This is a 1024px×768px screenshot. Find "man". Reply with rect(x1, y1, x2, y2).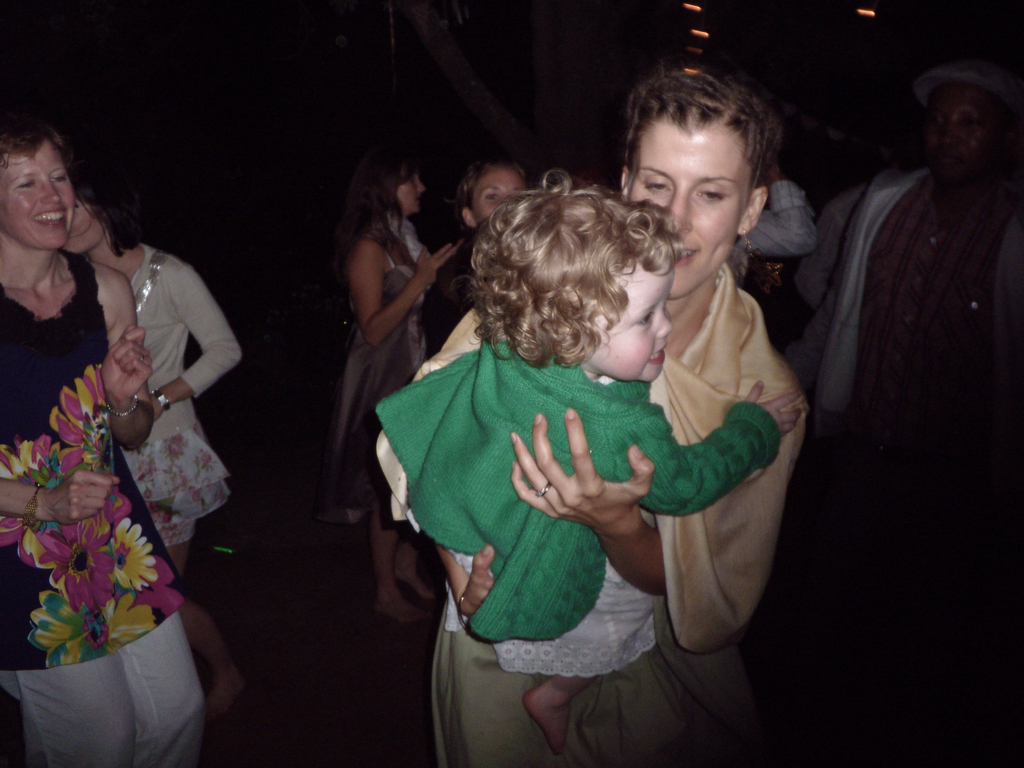
rect(771, 47, 995, 492).
